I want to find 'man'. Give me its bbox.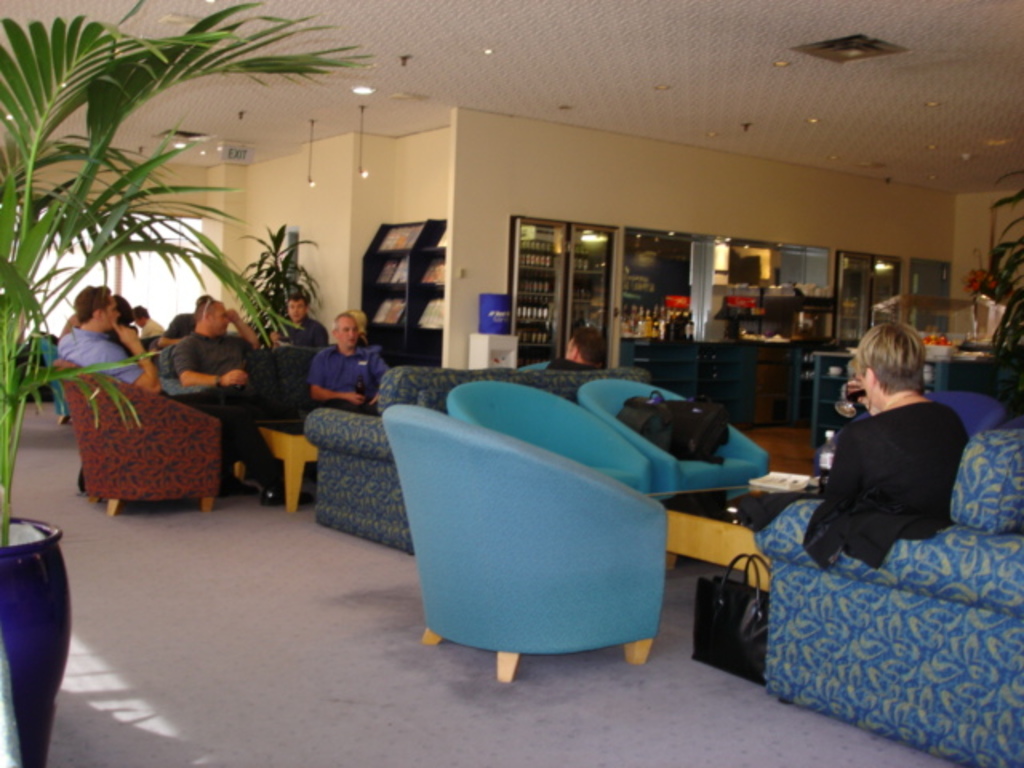
(x1=133, y1=304, x2=168, y2=336).
